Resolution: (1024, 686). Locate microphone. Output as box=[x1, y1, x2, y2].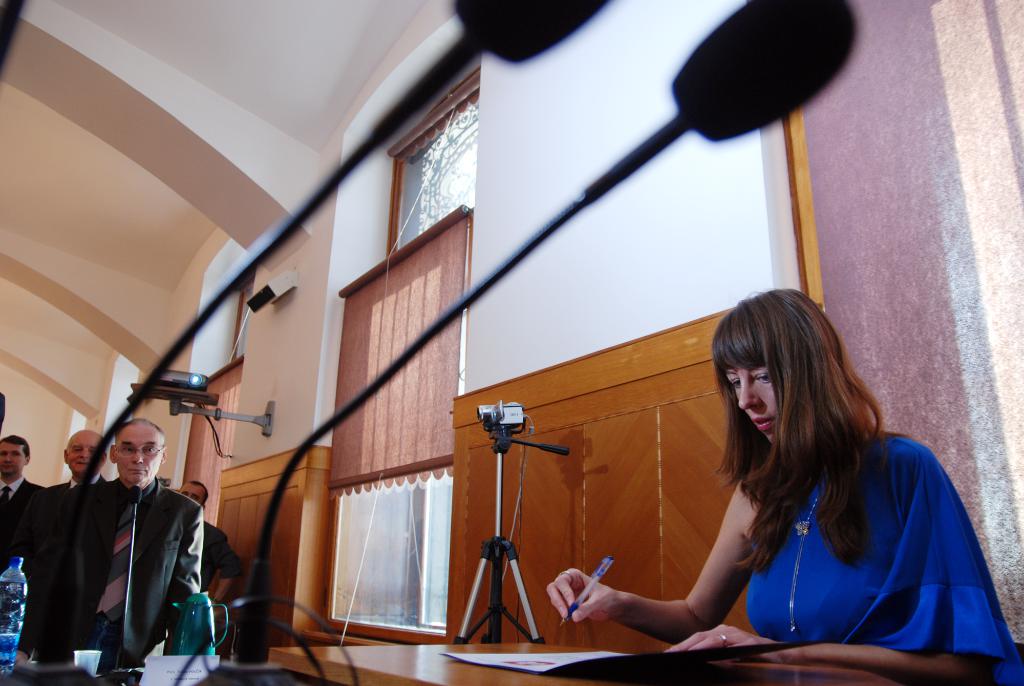
box=[51, 0, 624, 660].
